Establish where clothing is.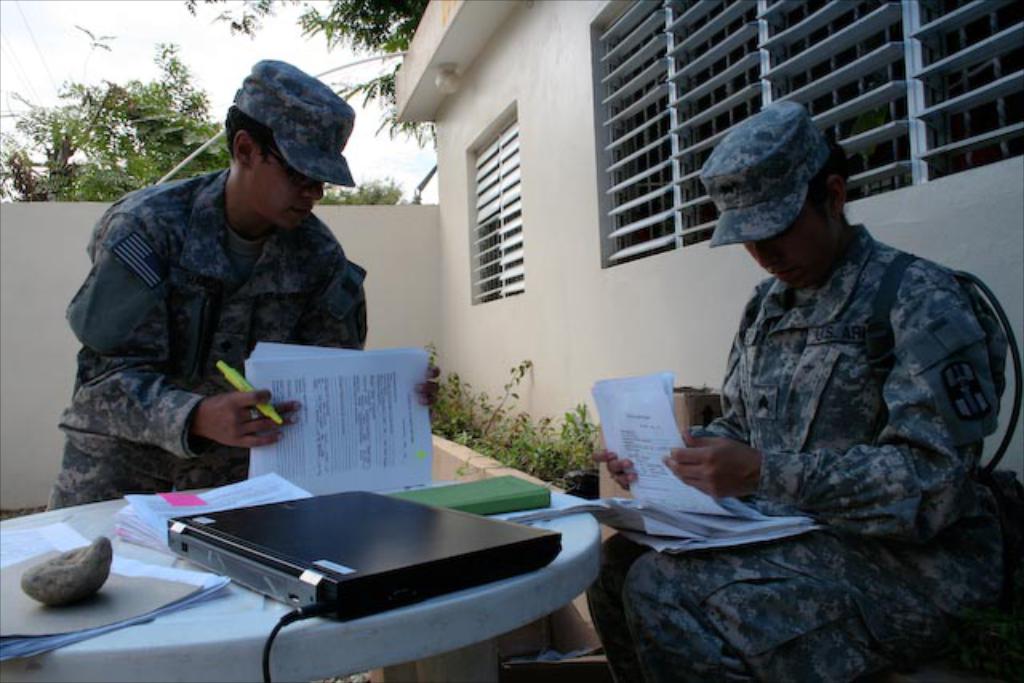
Established at <region>45, 152, 368, 512</region>.
